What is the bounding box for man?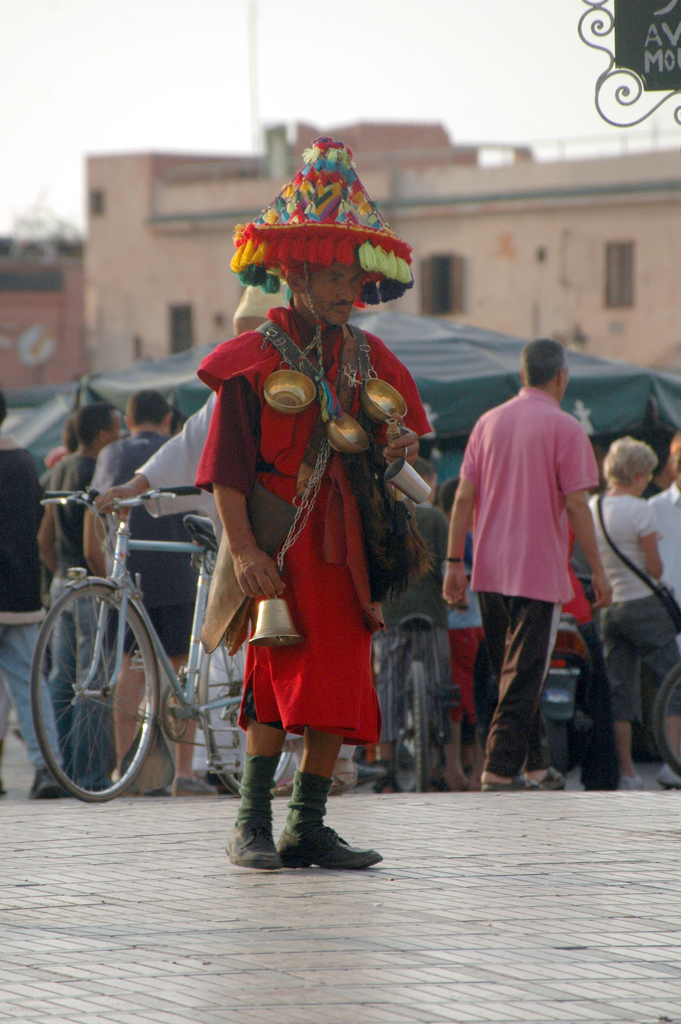
636, 433, 680, 629.
